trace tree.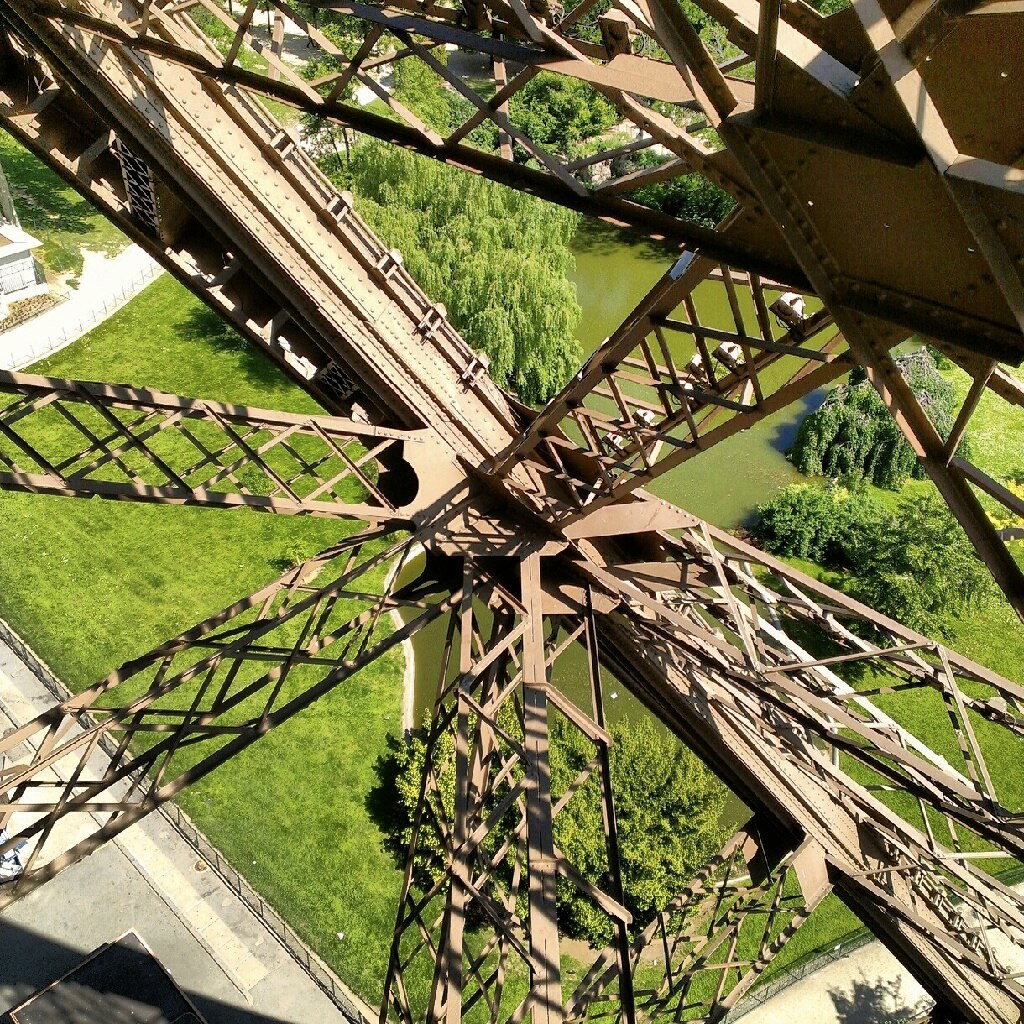
Traced to left=758, top=482, right=988, bottom=656.
